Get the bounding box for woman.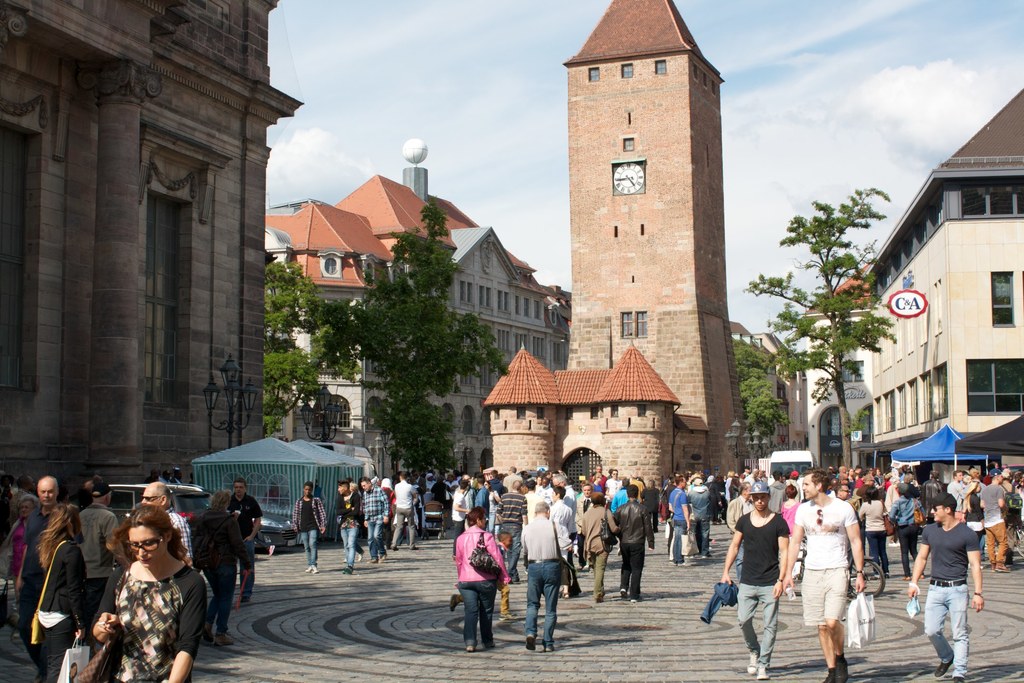
rect(192, 489, 251, 646).
